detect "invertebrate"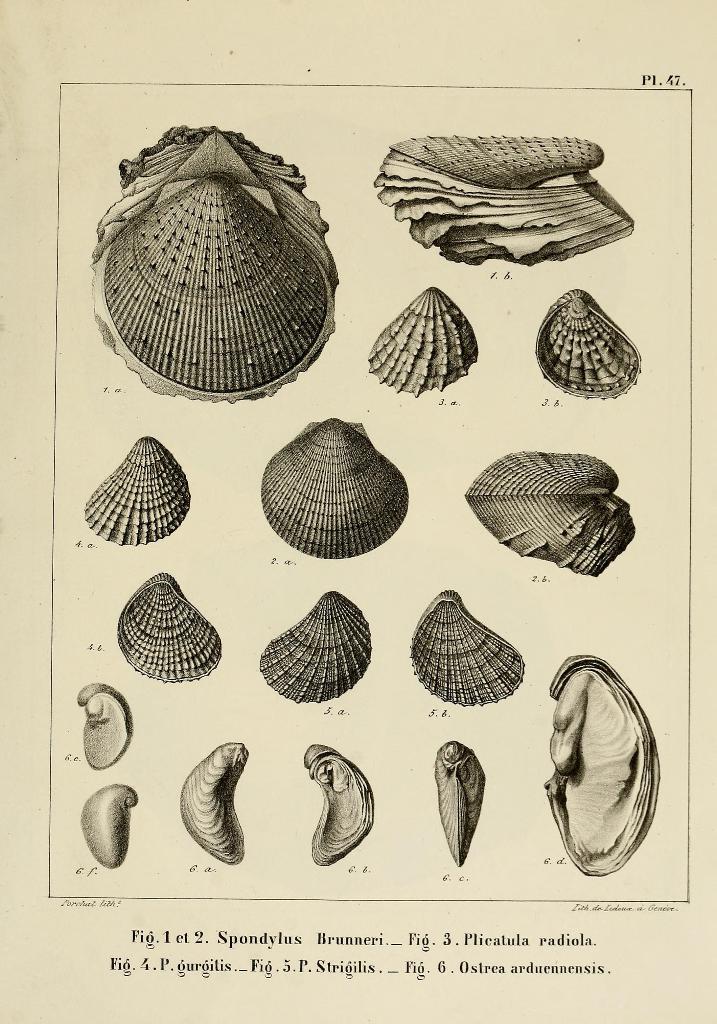
x1=377, y1=127, x2=636, y2=269
